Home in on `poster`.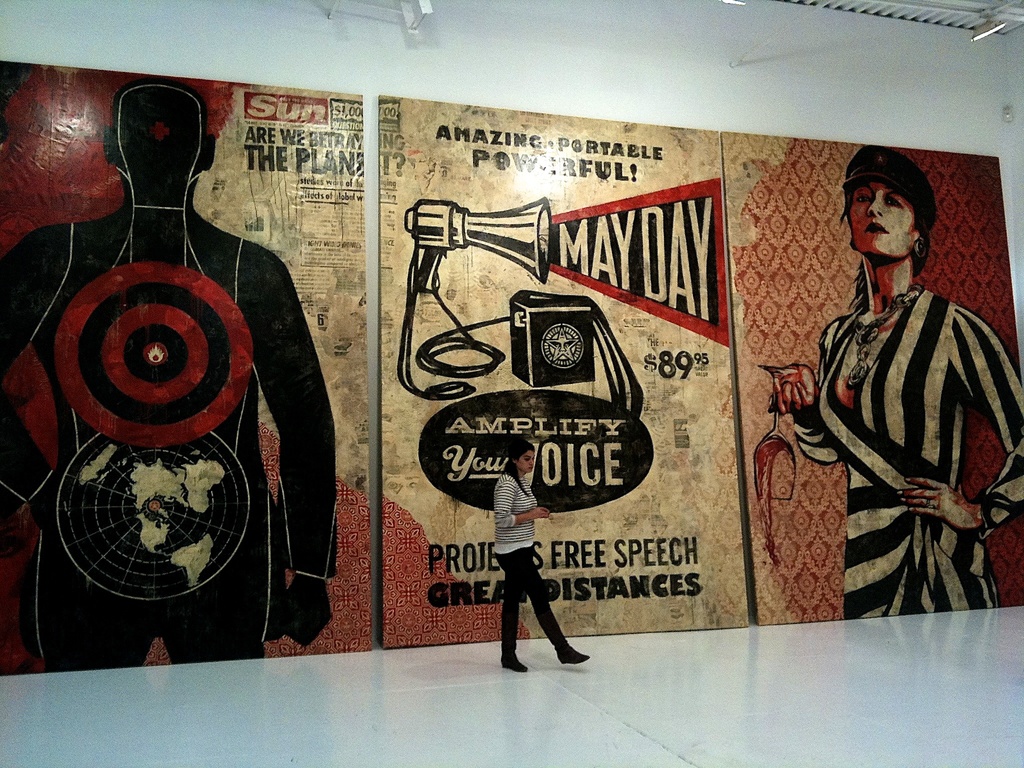
Homed in at (left=721, top=132, right=1023, bottom=624).
